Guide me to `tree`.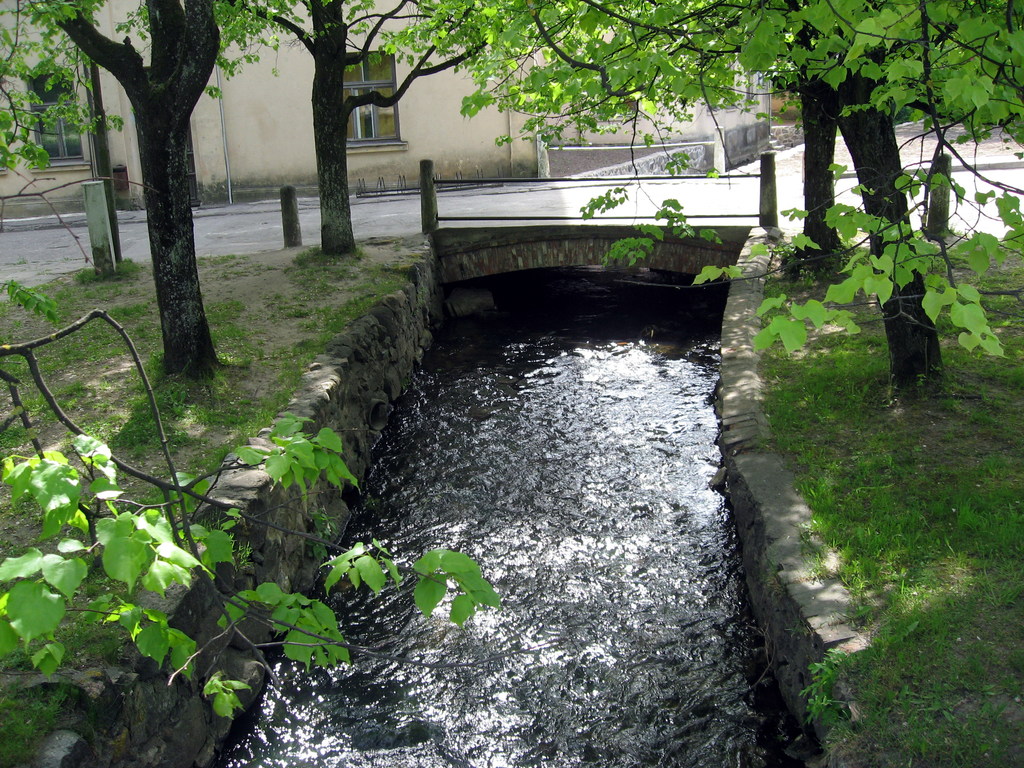
Guidance: {"x1": 0, "y1": 285, "x2": 534, "y2": 717}.
